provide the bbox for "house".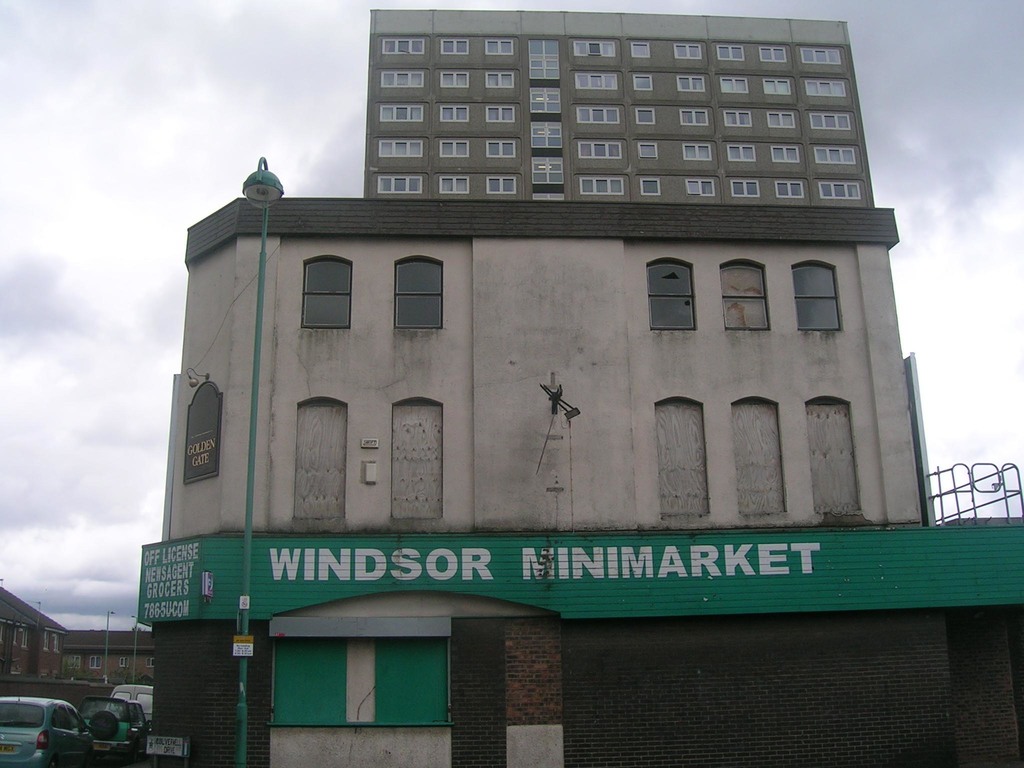
[x1=76, y1=626, x2=156, y2=683].
